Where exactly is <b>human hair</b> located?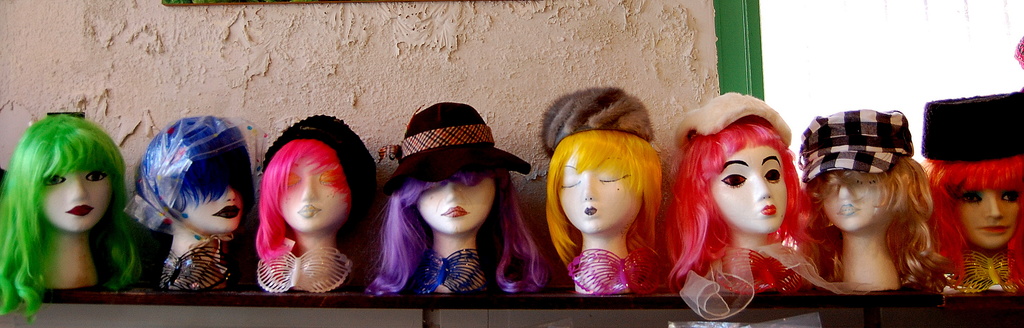
Its bounding box is (x1=251, y1=138, x2=352, y2=268).
